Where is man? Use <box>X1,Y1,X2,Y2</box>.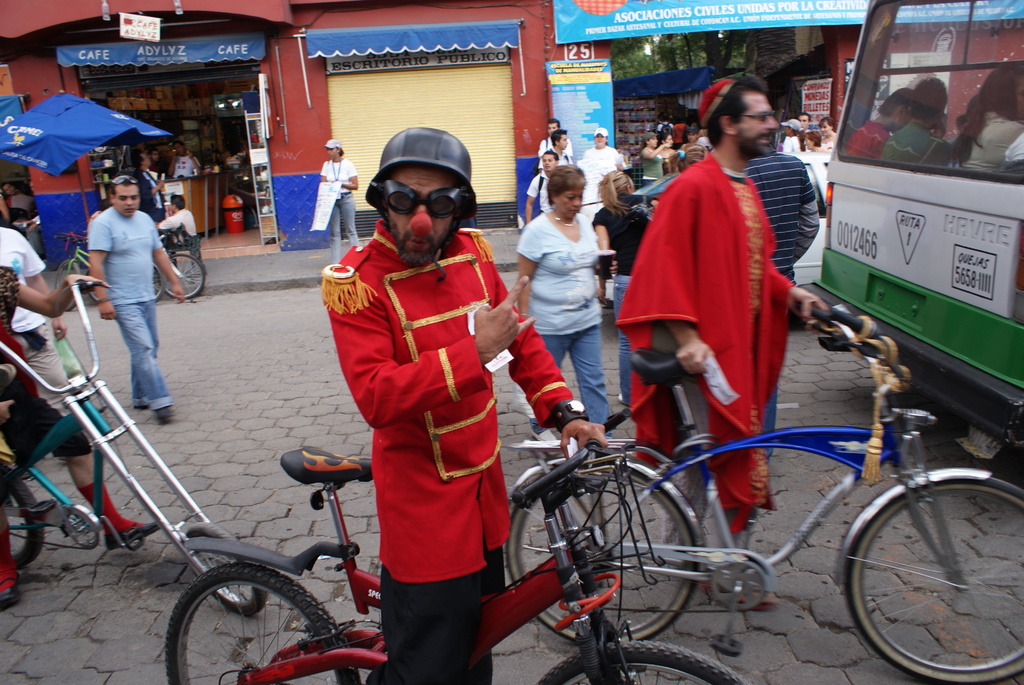
<box>0,221,62,413</box>.
